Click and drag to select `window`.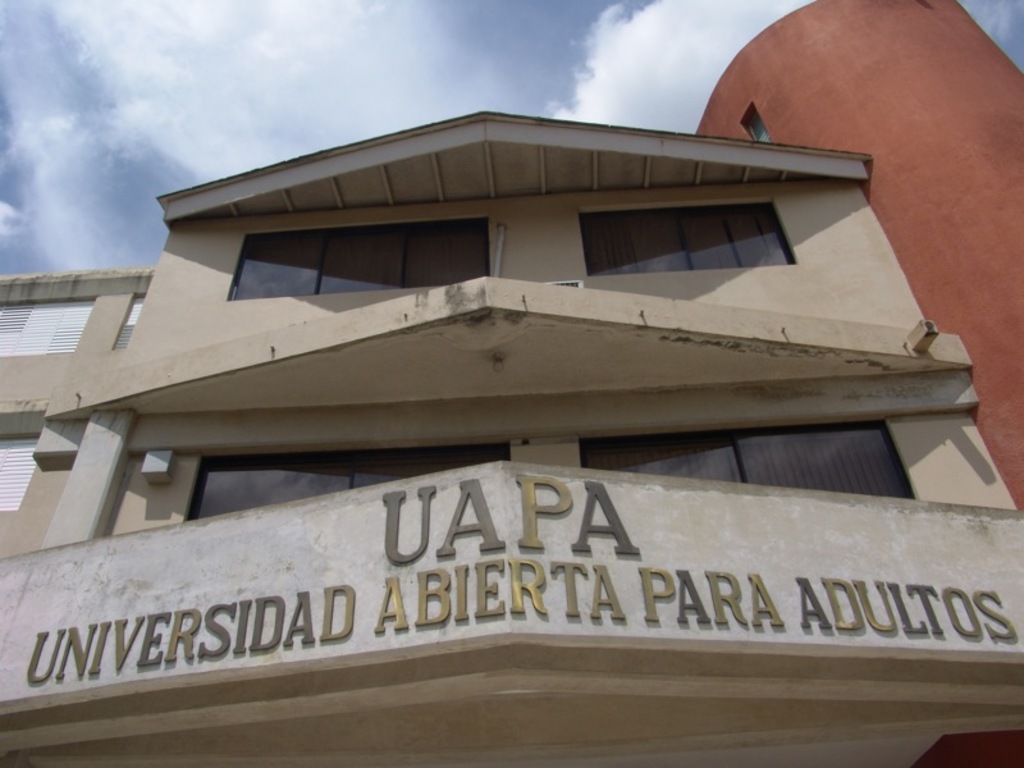
Selection: x1=577 y1=399 x2=929 y2=513.
